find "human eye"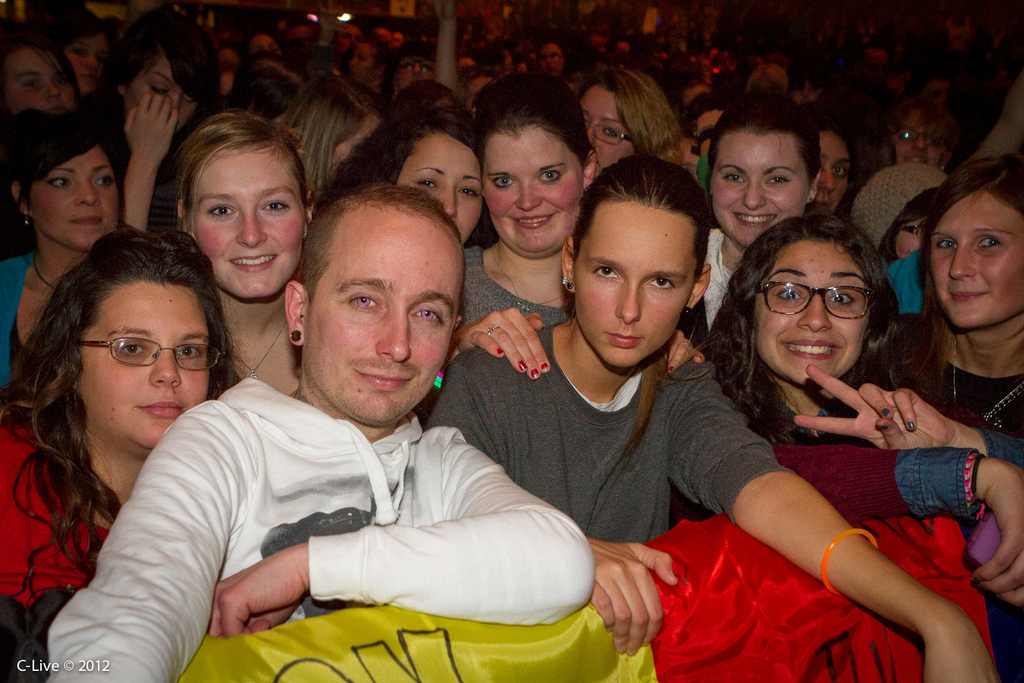
bbox=(180, 93, 196, 103)
